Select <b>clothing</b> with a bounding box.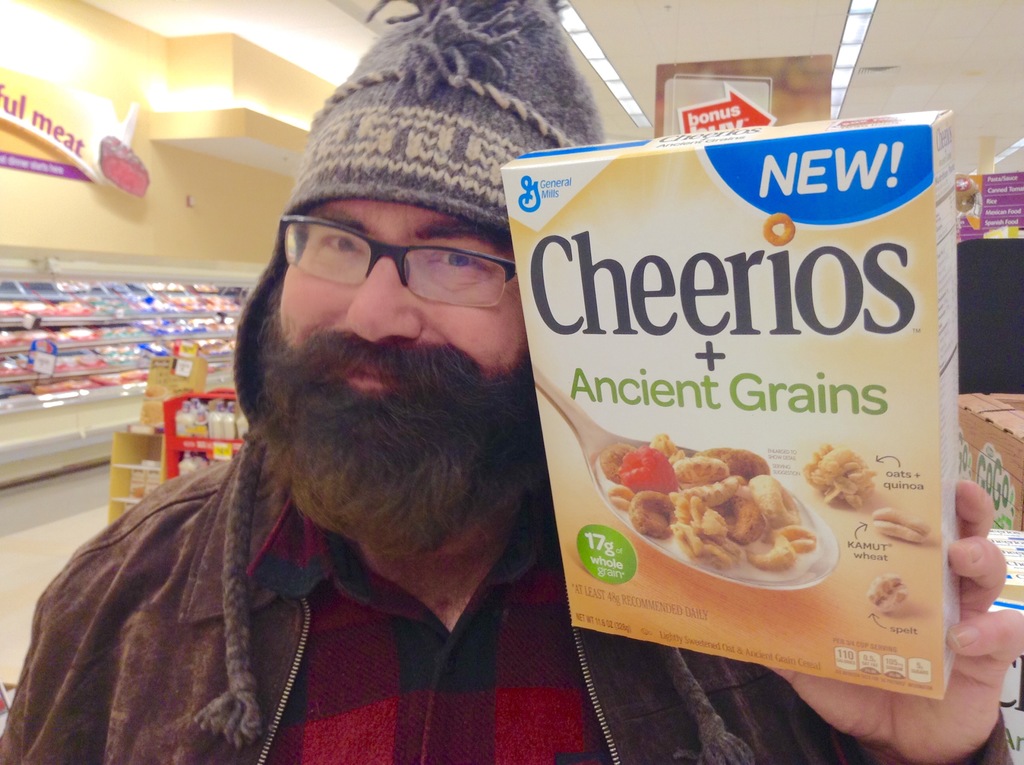
left=0, top=434, right=1014, bottom=764.
